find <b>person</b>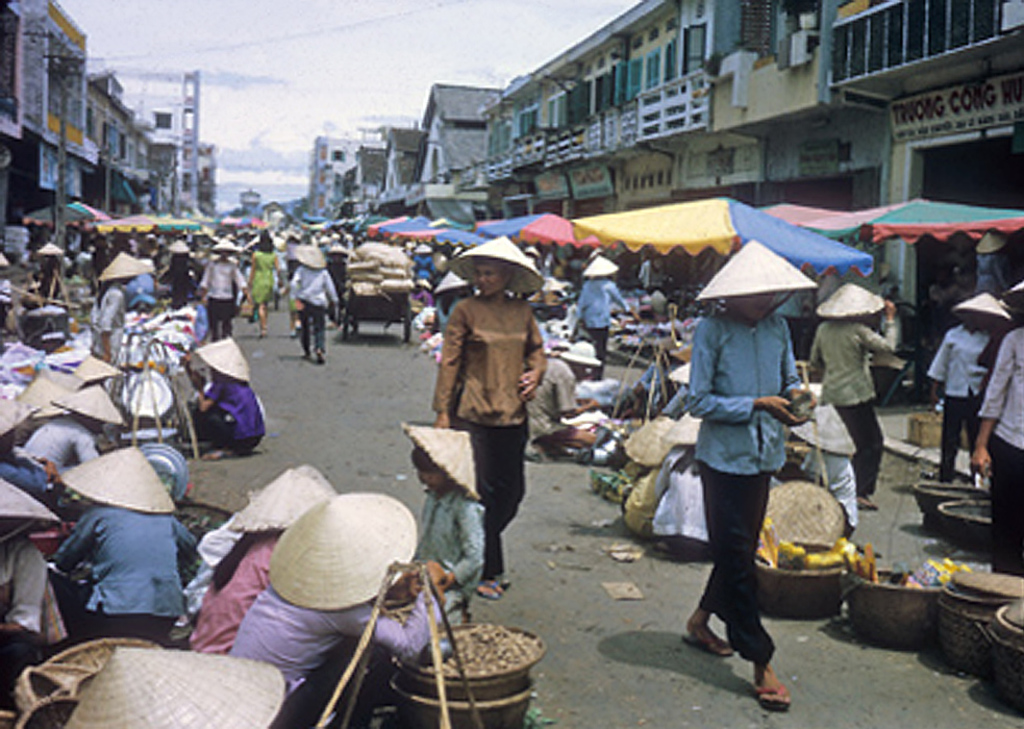
426 240 549 595
